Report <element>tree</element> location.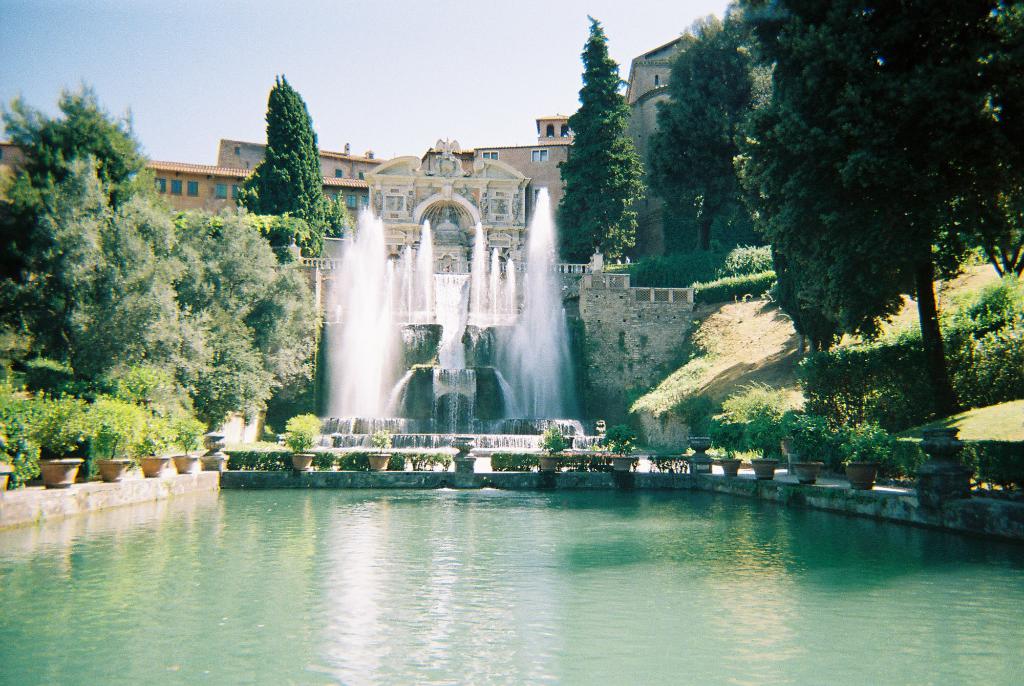
Report: Rect(544, 12, 652, 260).
